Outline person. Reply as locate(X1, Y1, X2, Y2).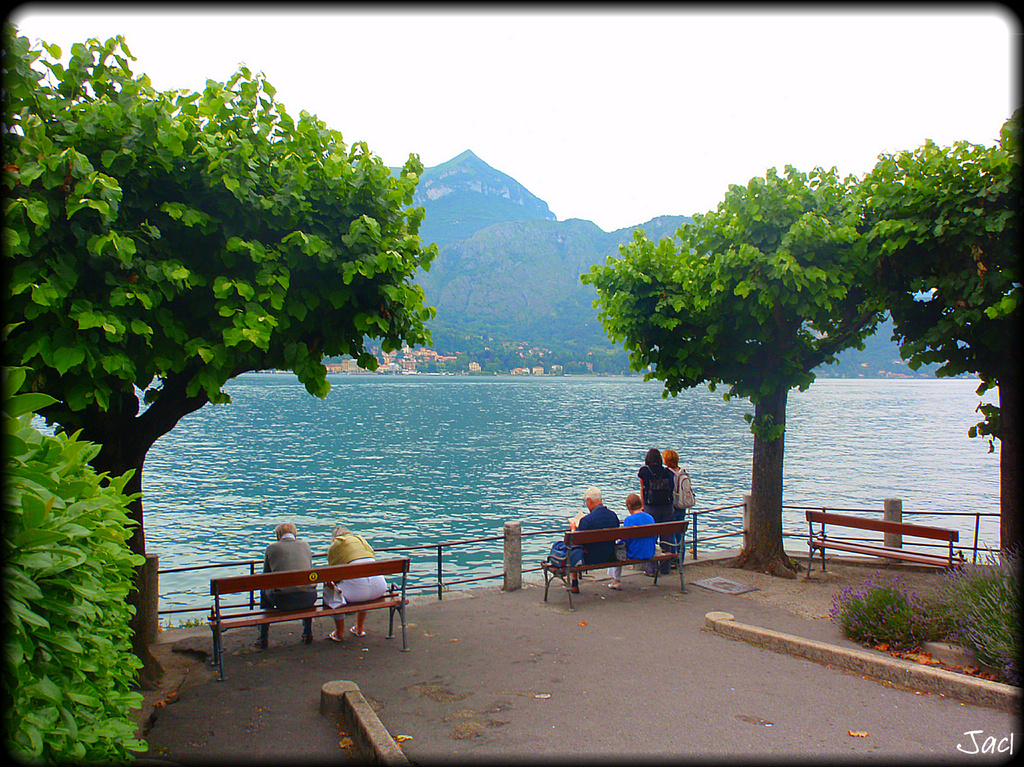
locate(318, 522, 391, 644).
